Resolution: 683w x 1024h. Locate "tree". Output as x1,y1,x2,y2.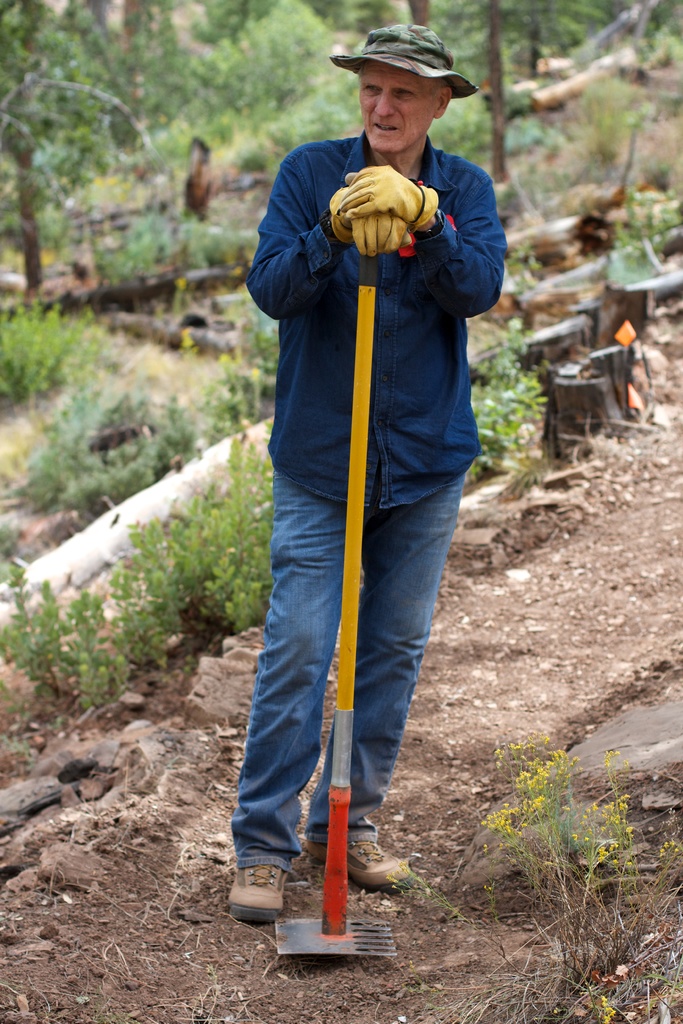
472,0,541,204.
